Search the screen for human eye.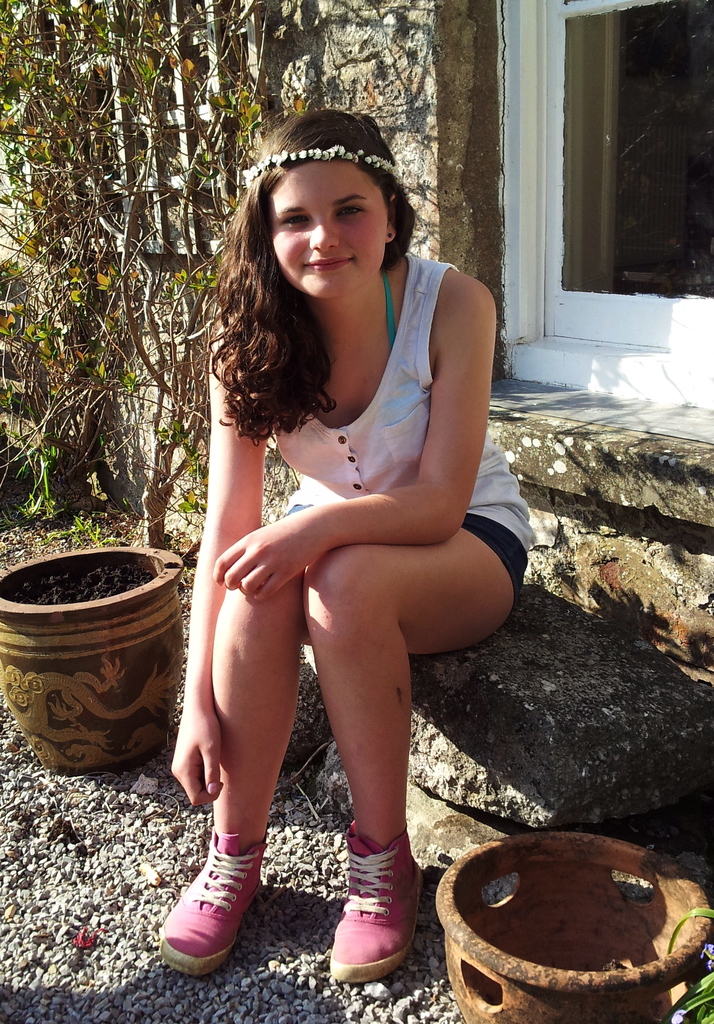
Found at 280/212/311/228.
